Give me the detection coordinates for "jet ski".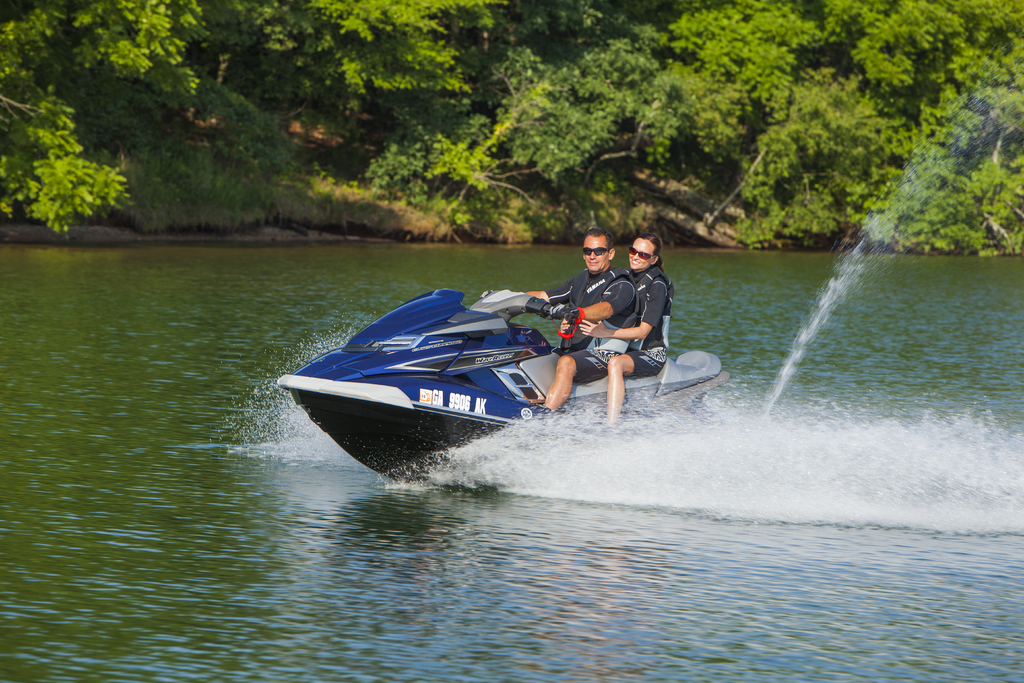
crop(281, 281, 751, 482).
